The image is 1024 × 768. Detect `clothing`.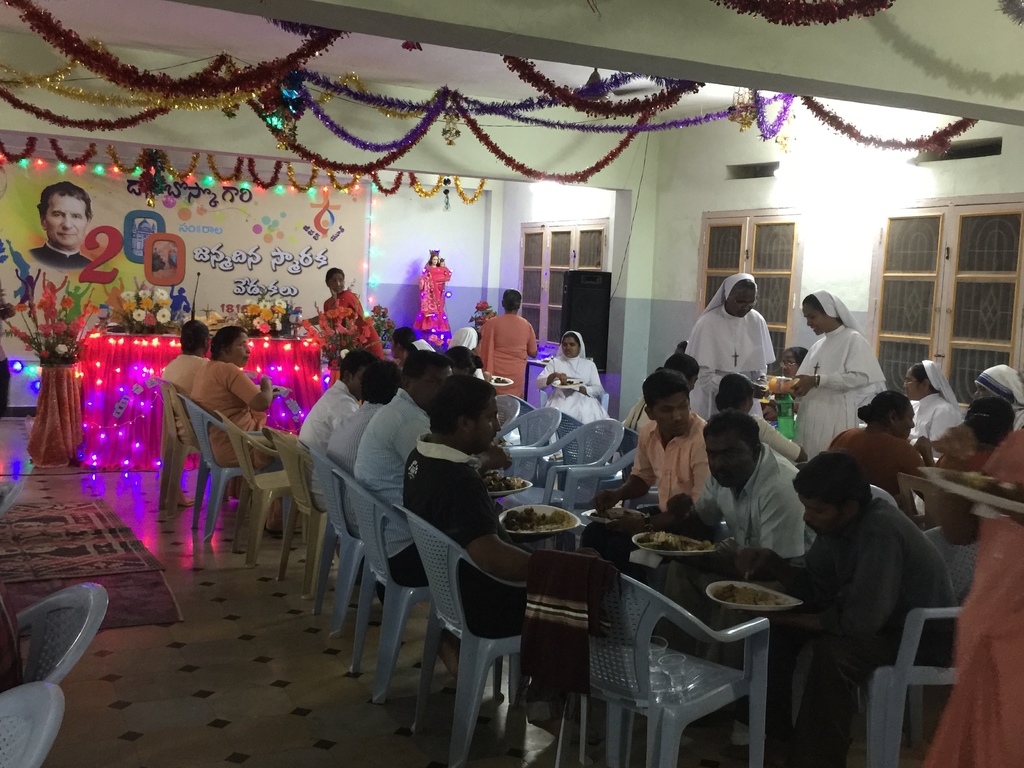
Detection: {"left": 481, "top": 312, "right": 539, "bottom": 400}.
